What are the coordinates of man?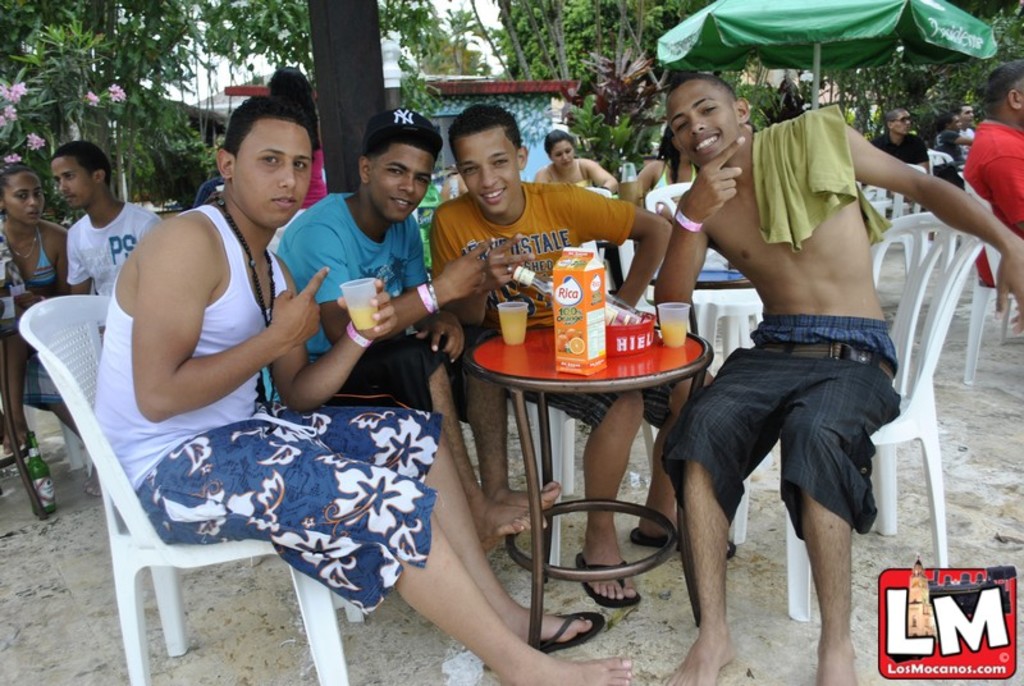
crop(957, 58, 1023, 292).
